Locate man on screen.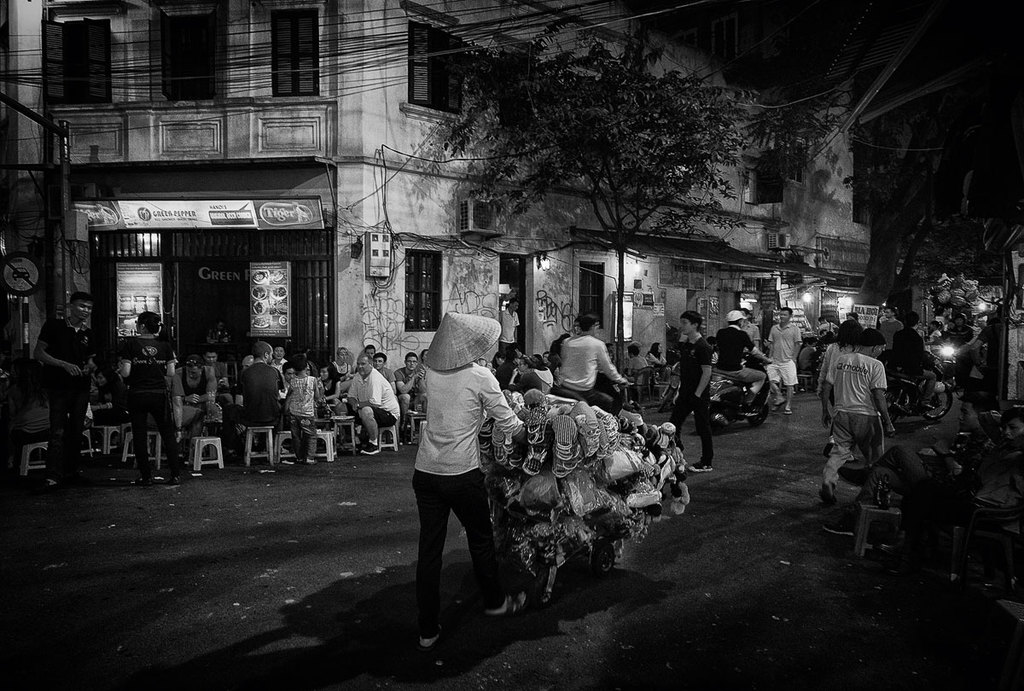
On screen at x1=221, y1=355, x2=257, y2=388.
